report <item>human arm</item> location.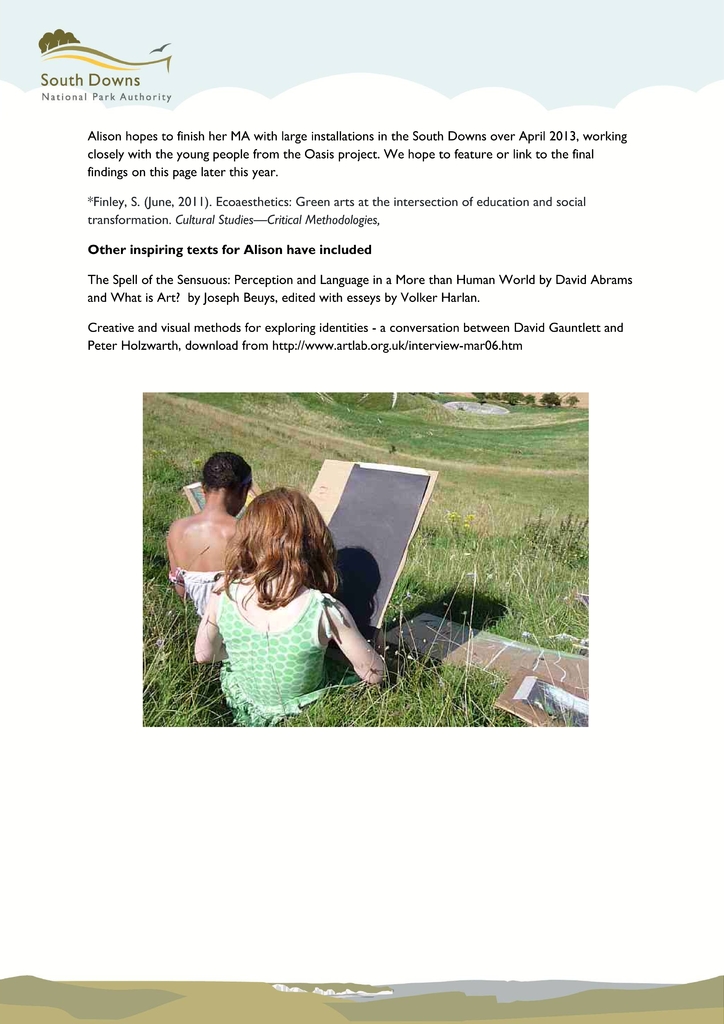
Report: bbox=(329, 589, 385, 694).
